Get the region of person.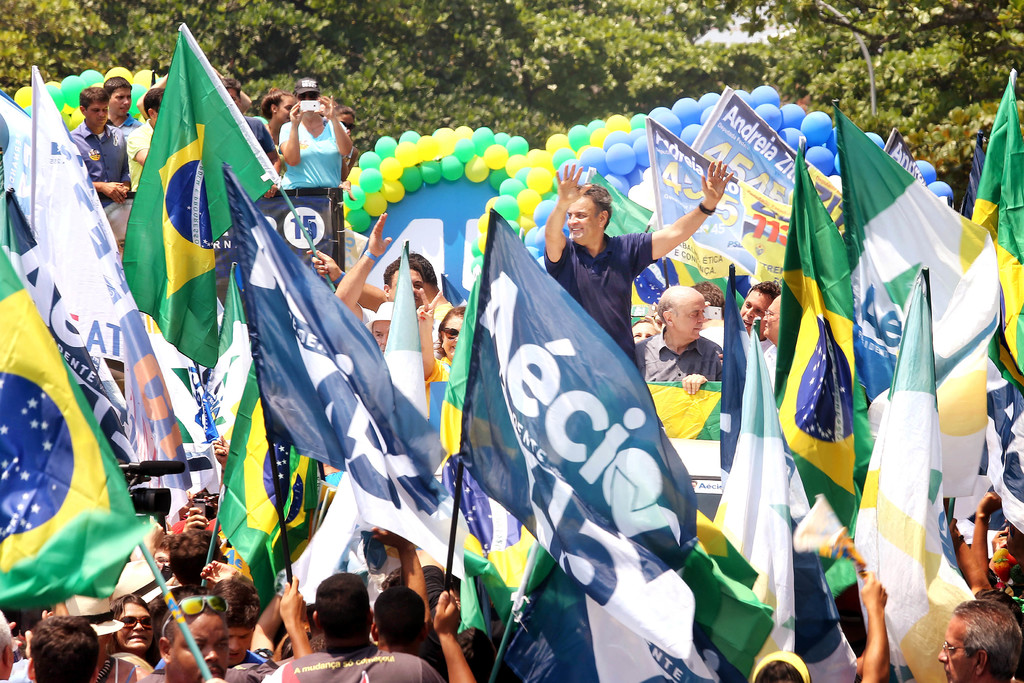
[x1=306, y1=250, x2=454, y2=319].
